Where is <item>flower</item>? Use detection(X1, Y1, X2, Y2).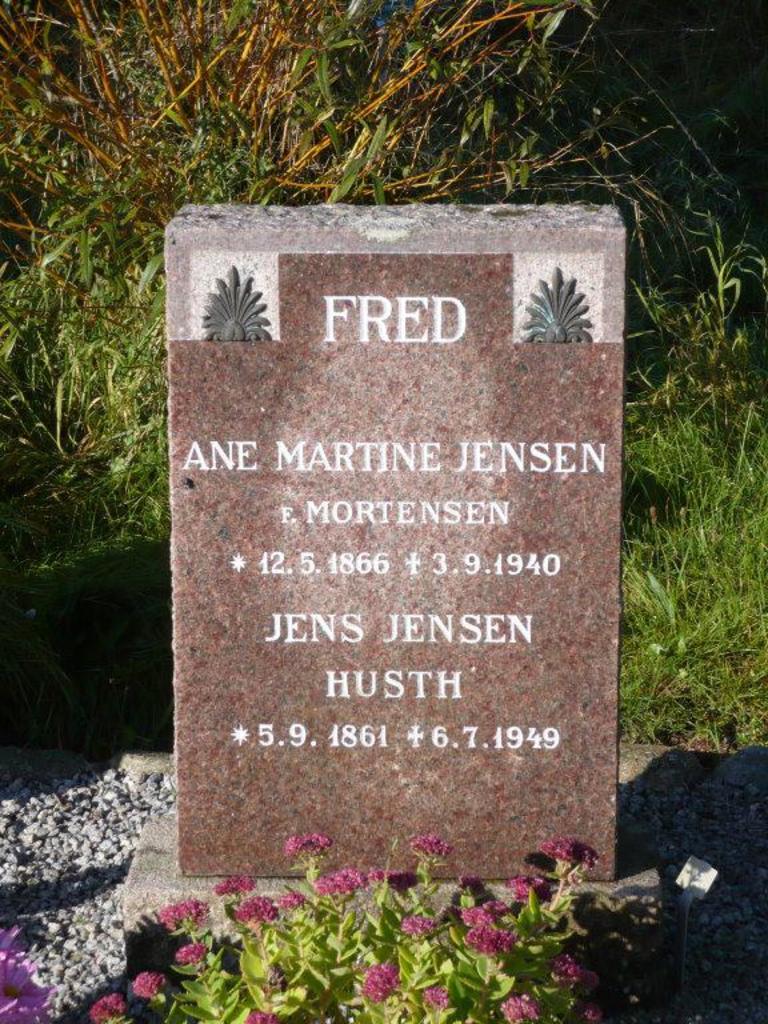
detection(403, 916, 433, 937).
